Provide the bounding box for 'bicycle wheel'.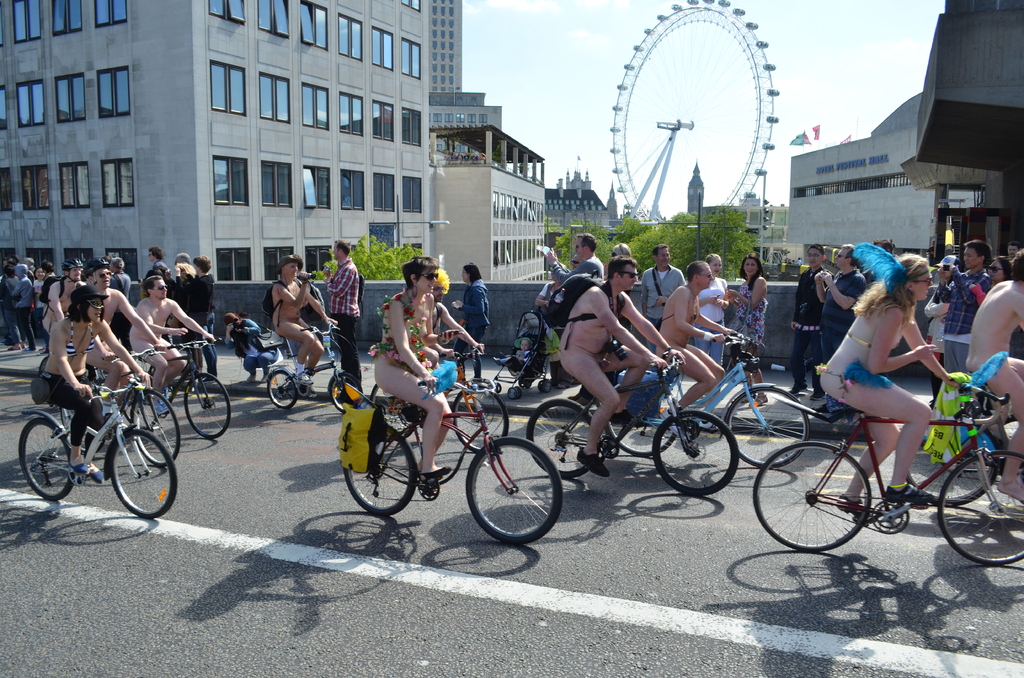
649, 406, 733, 499.
